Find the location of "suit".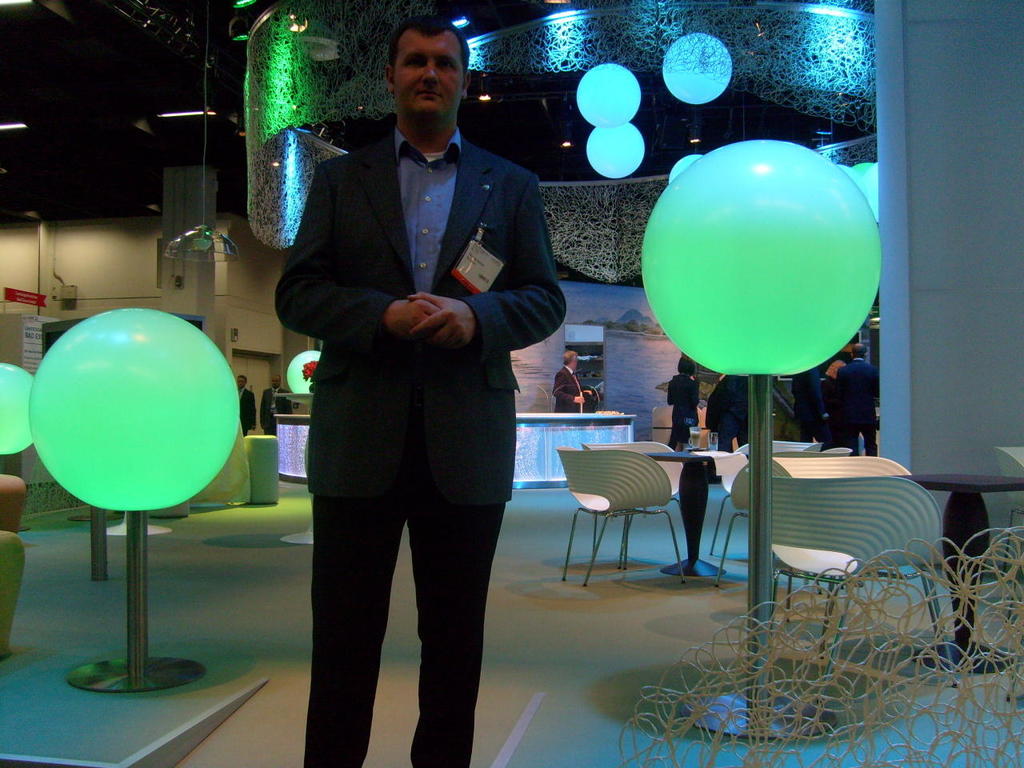
Location: l=278, t=22, r=532, b=766.
